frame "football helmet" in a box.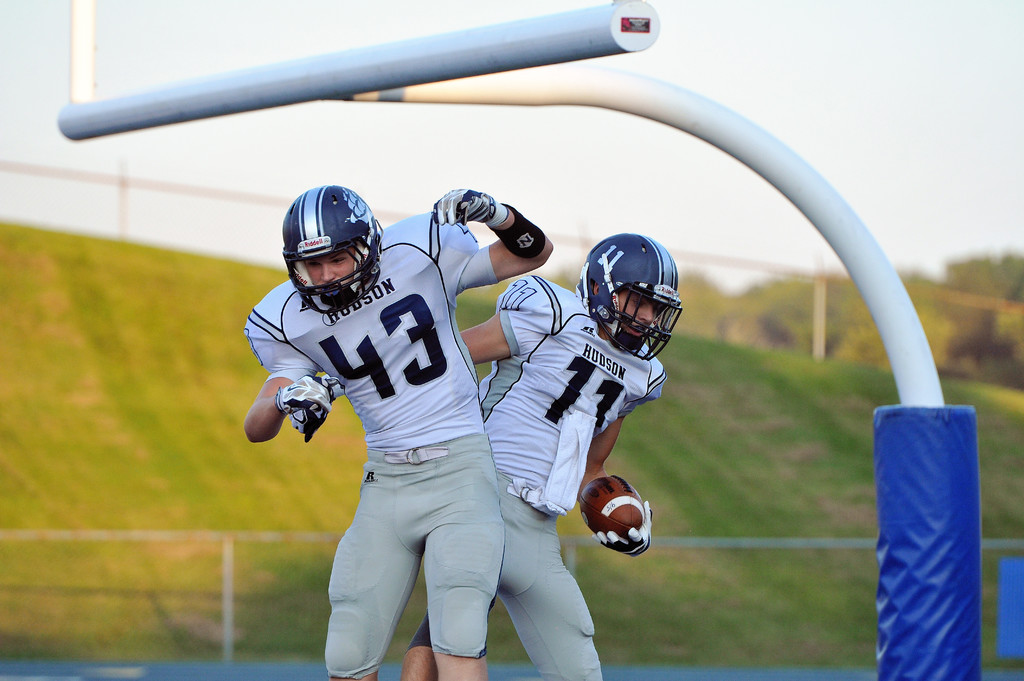
<bbox>282, 186, 388, 313</bbox>.
